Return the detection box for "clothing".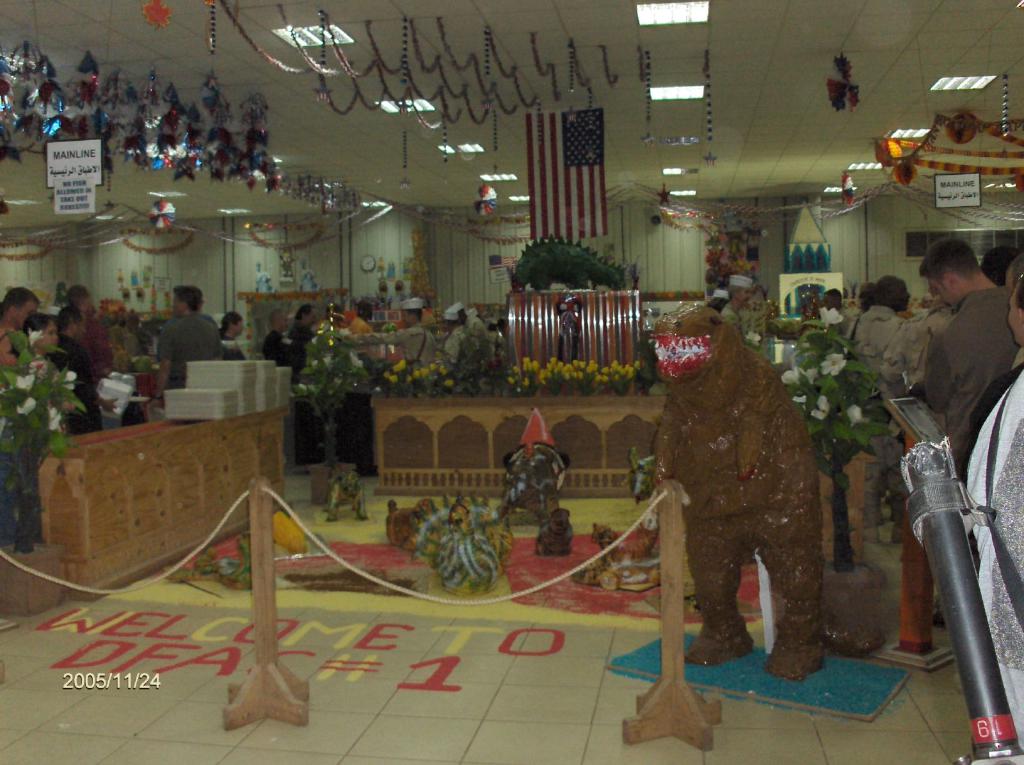
box=[164, 318, 226, 389].
